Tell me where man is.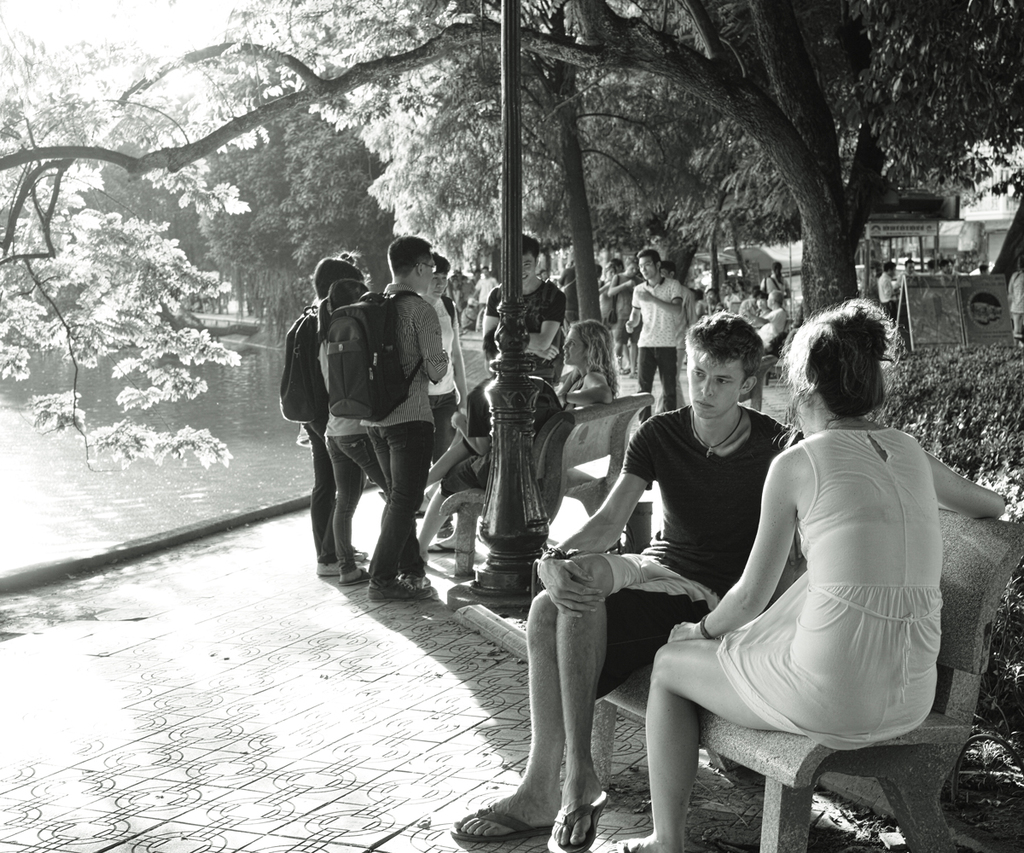
man is at x1=449 y1=280 x2=464 y2=321.
